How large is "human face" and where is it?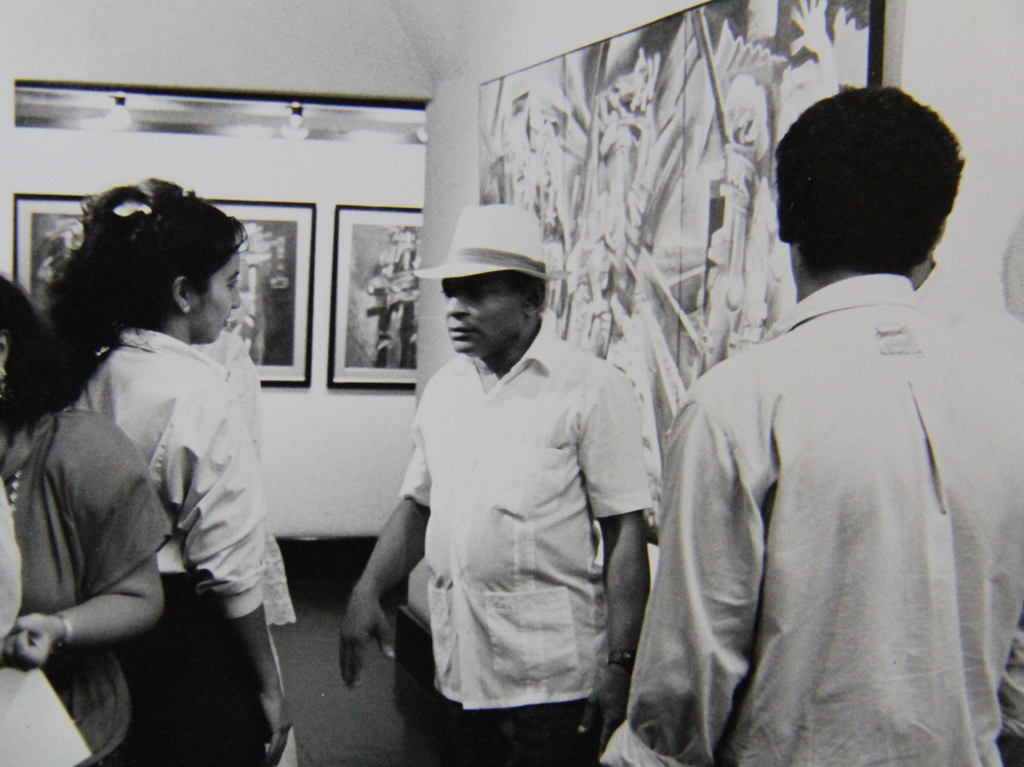
Bounding box: 437 269 534 353.
